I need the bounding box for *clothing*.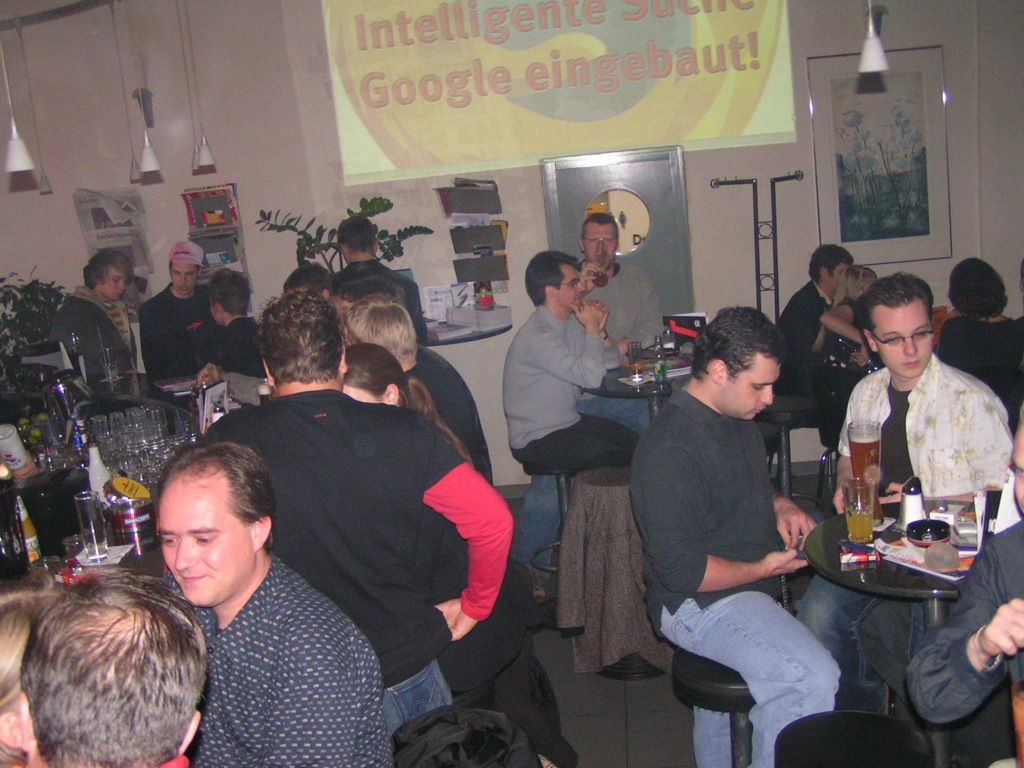
Here it is: 144 283 206 384.
